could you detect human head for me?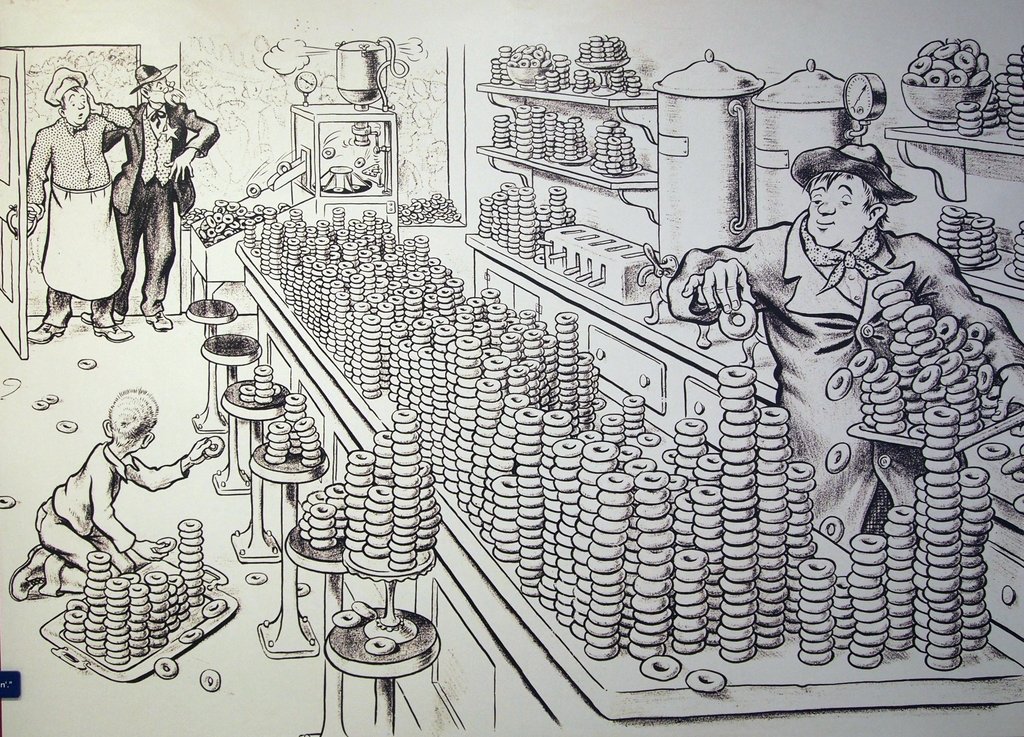
Detection result: box(141, 71, 173, 105).
